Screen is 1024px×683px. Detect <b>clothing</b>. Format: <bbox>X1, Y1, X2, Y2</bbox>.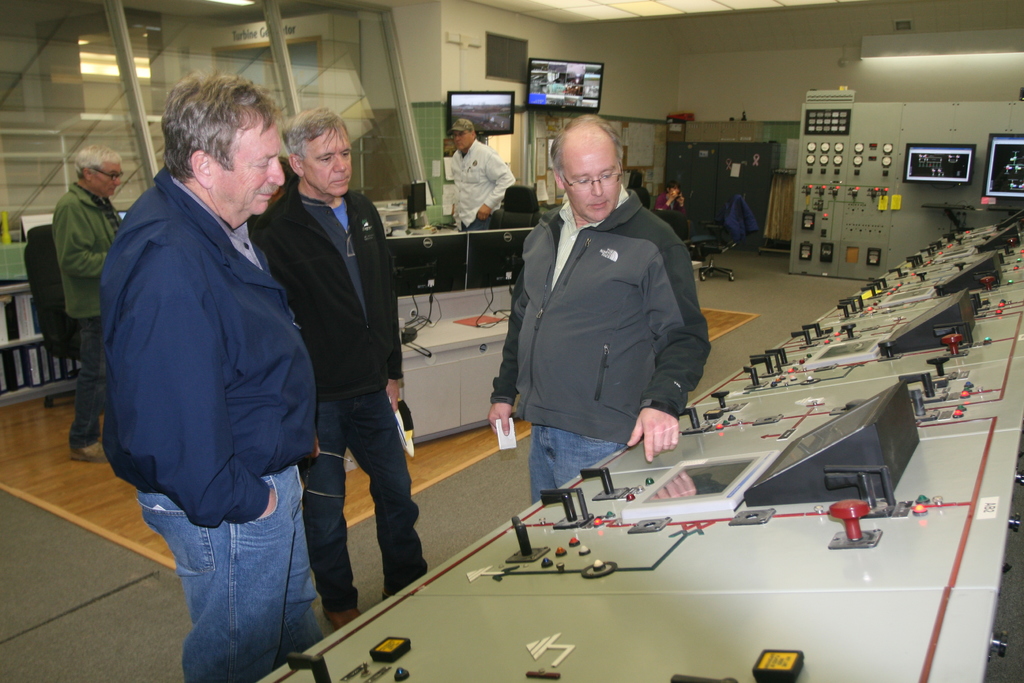
<bbox>485, 180, 716, 503</bbox>.
